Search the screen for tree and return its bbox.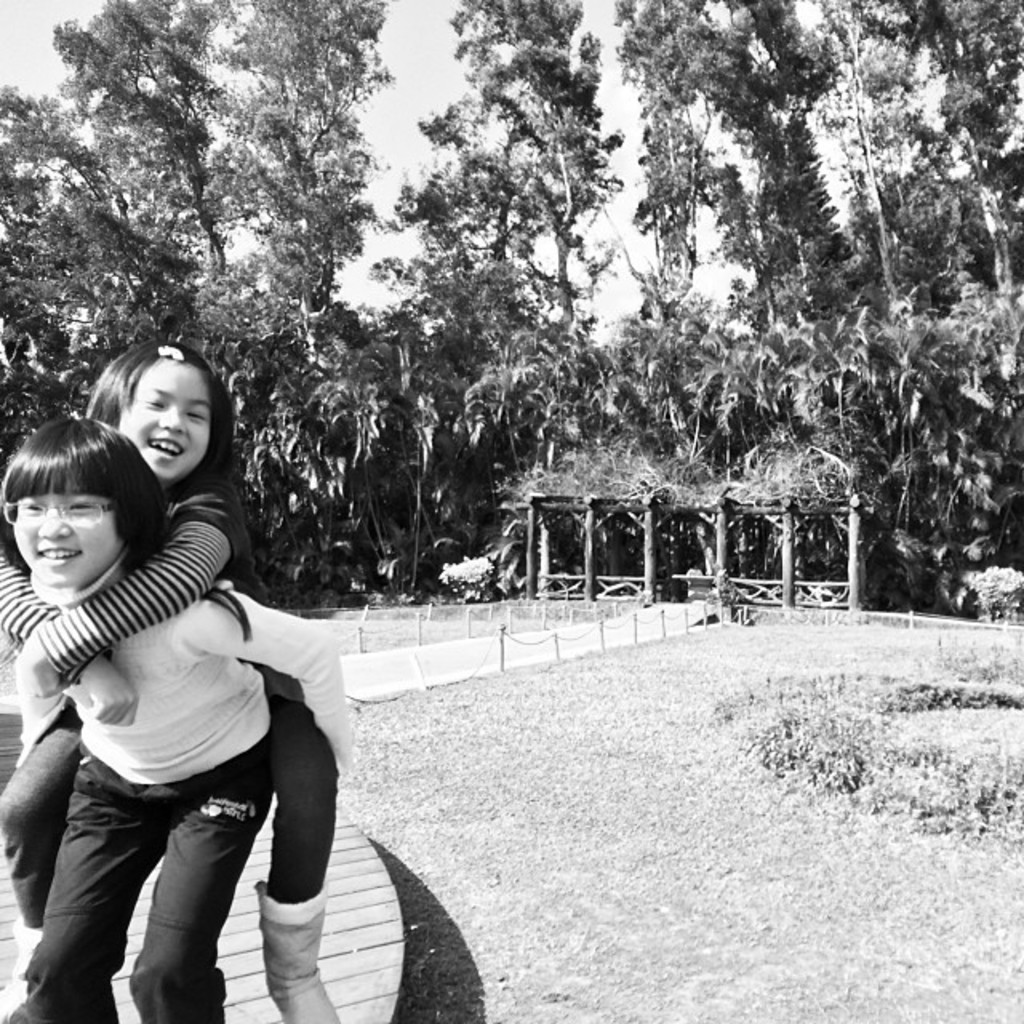
Found: l=718, t=315, r=842, b=578.
